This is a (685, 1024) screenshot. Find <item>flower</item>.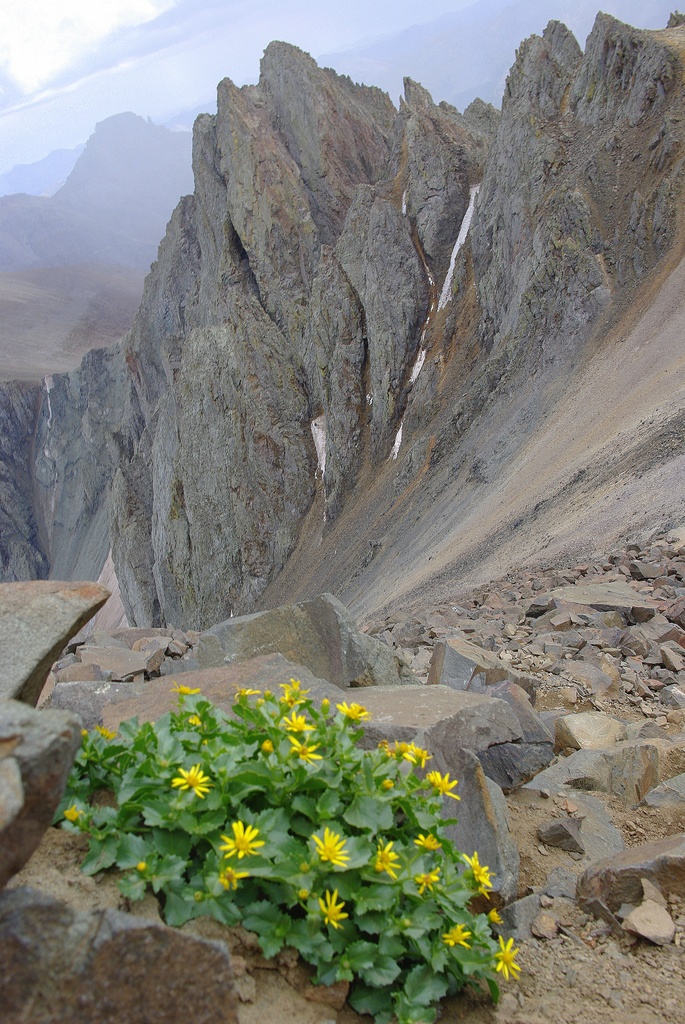
Bounding box: x1=172 y1=764 x2=210 y2=797.
